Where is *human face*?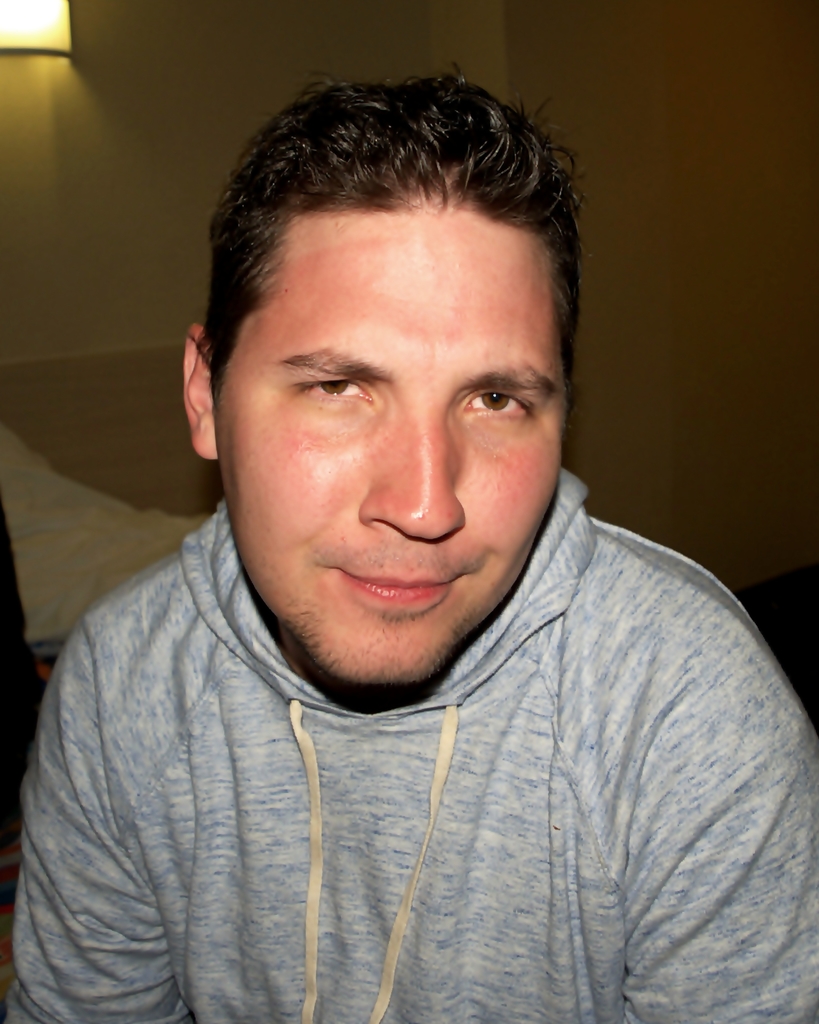
select_region(210, 216, 567, 685).
